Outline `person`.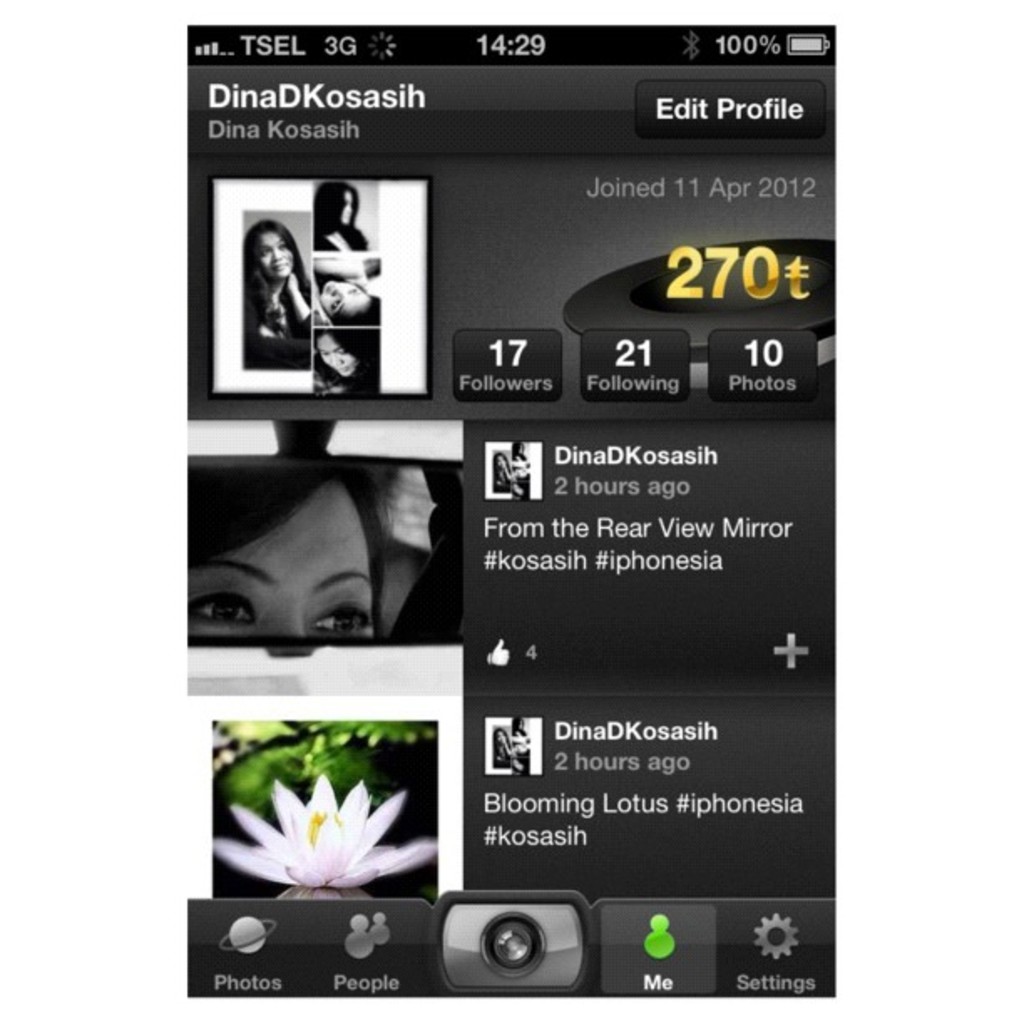
Outline: {"left": 243, "top": 212, "right": 308, "bottom": 343}.
